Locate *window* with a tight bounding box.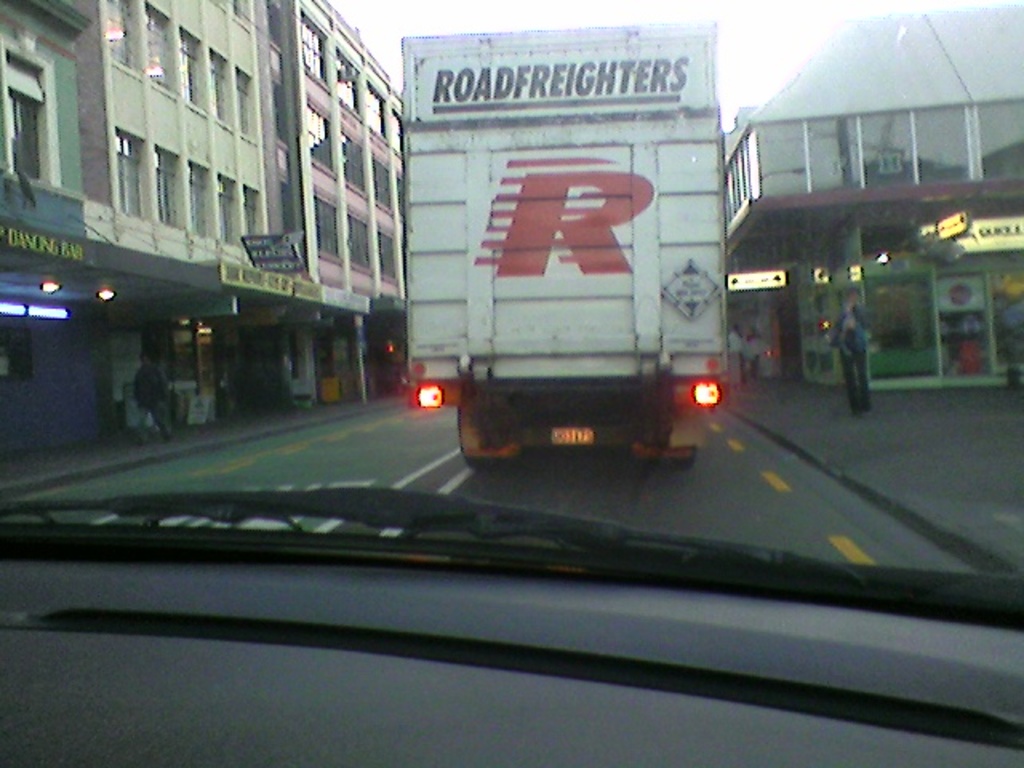
346,134,362,189.
